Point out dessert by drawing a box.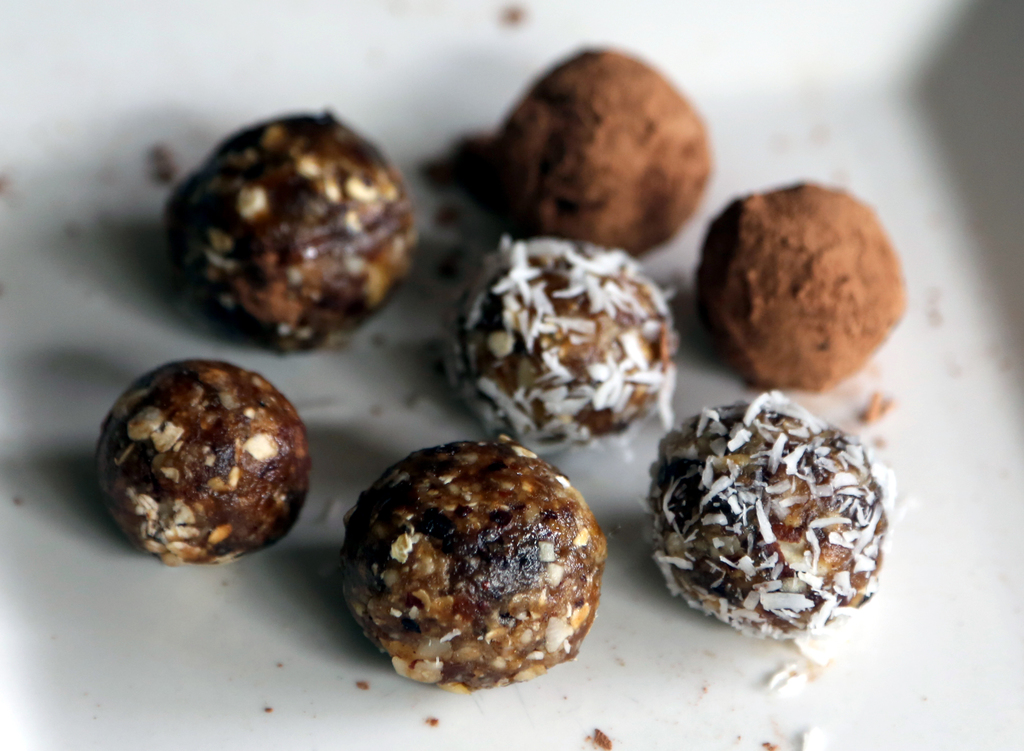
bbox=(312, 445, 600, 711).
